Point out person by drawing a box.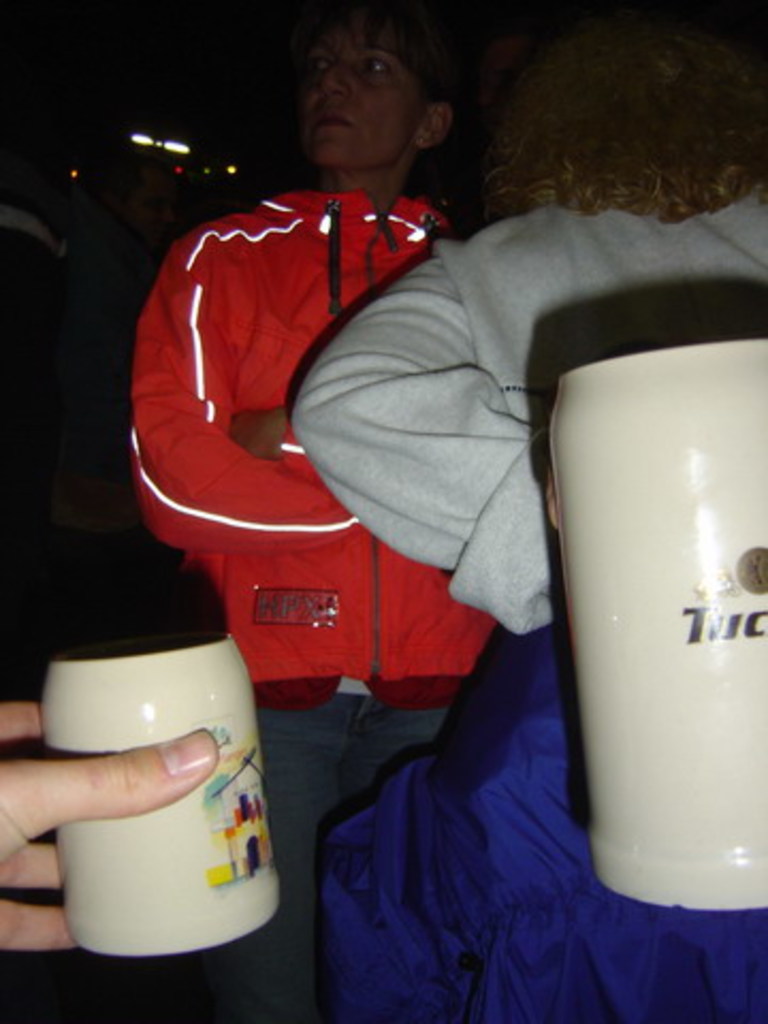
bbox=(273, 0, 766, 1022).
